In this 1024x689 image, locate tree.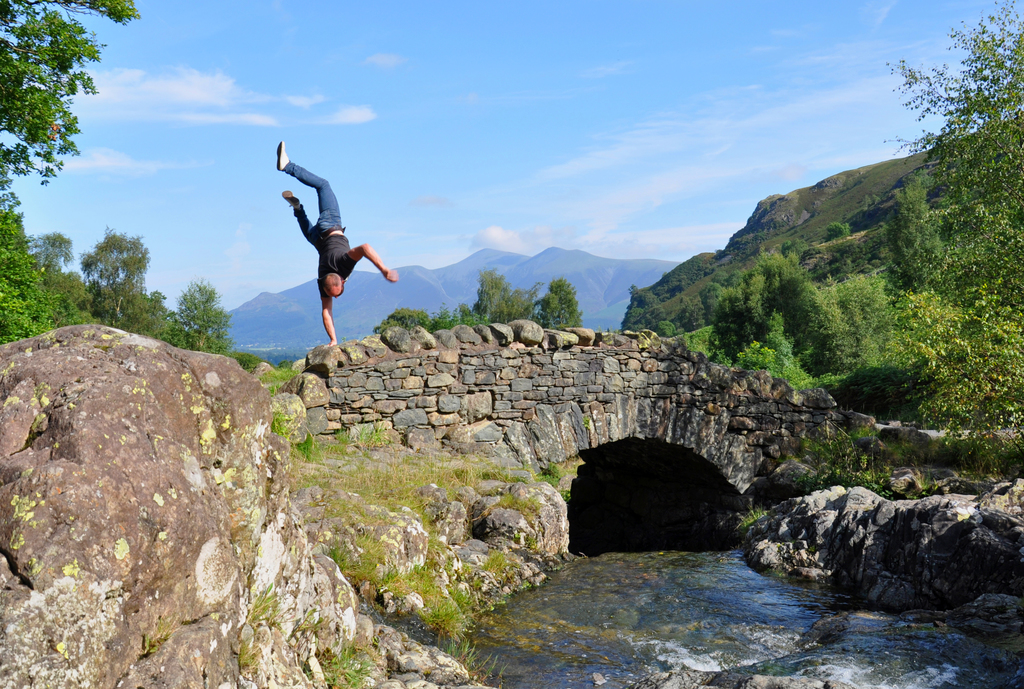
Bounding box: locate(532, 277, 584, 327).
